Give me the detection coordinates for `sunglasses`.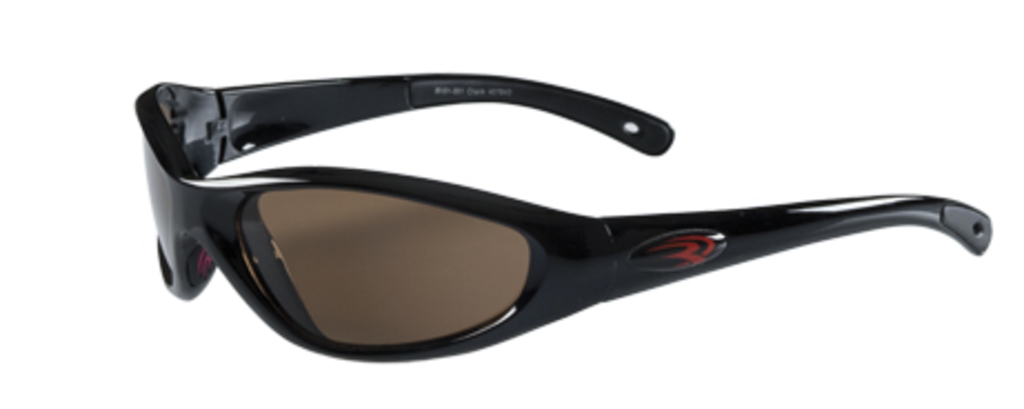
<region>131, 76, 991, 369</region>.
